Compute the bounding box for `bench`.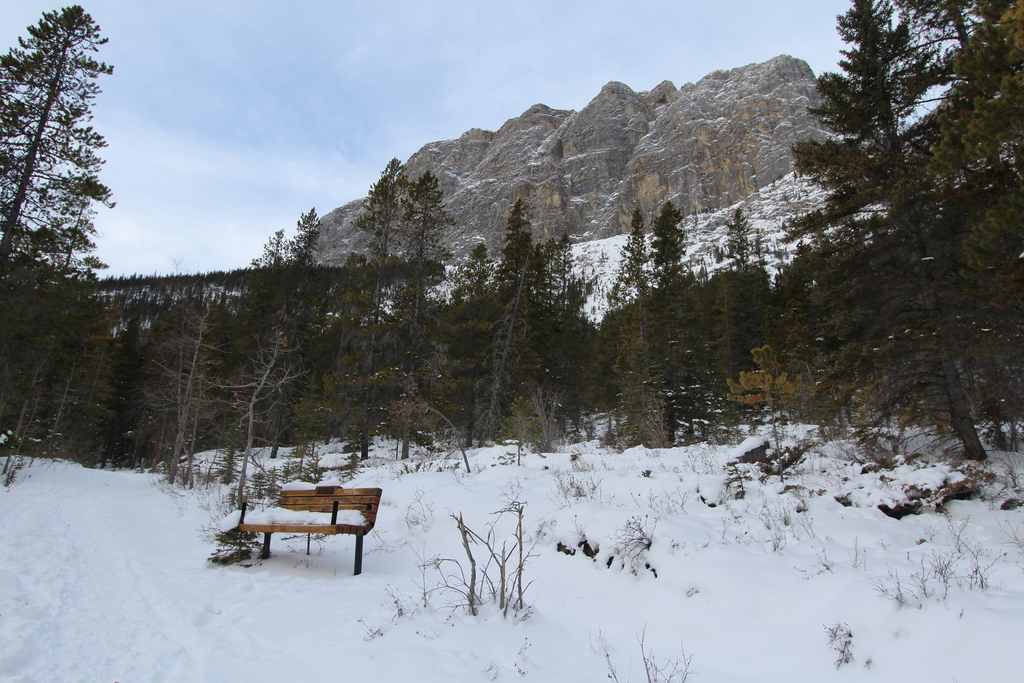
[left=213, top=481, right=383, bottom=578].
